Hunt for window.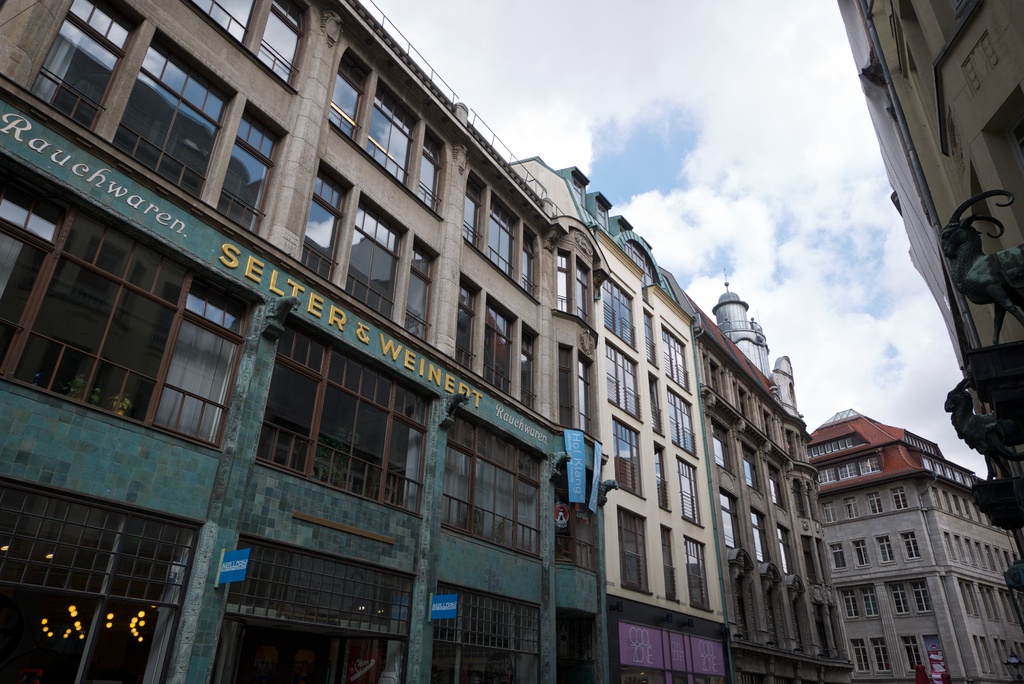
Hunted down at select_region(483, 204, 516, 271).
